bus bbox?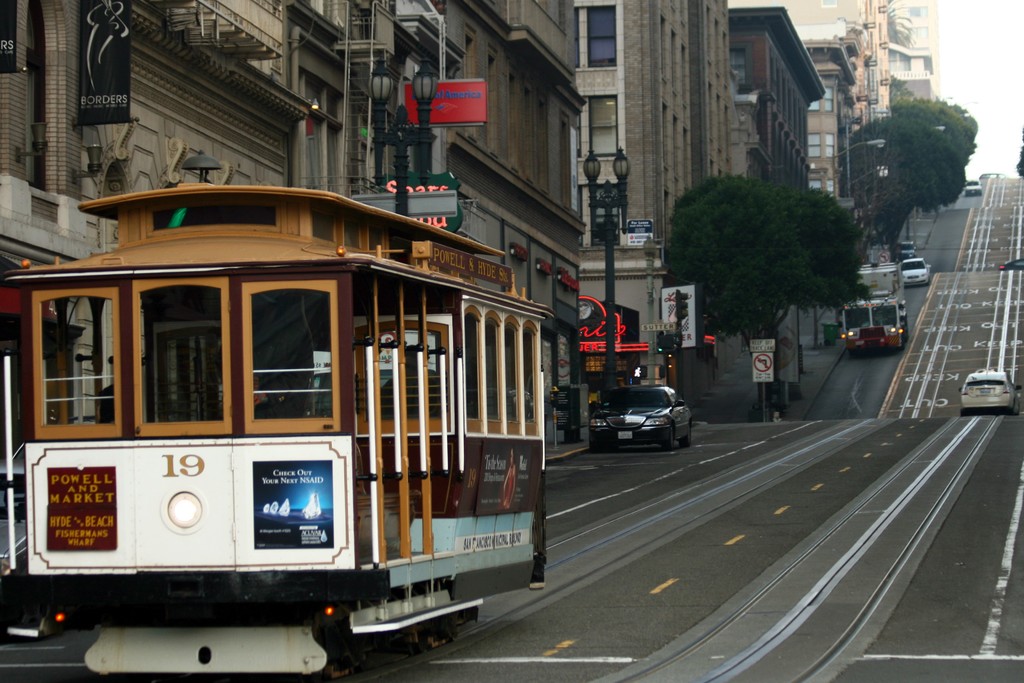
crop(0, 179, 550, 682)
